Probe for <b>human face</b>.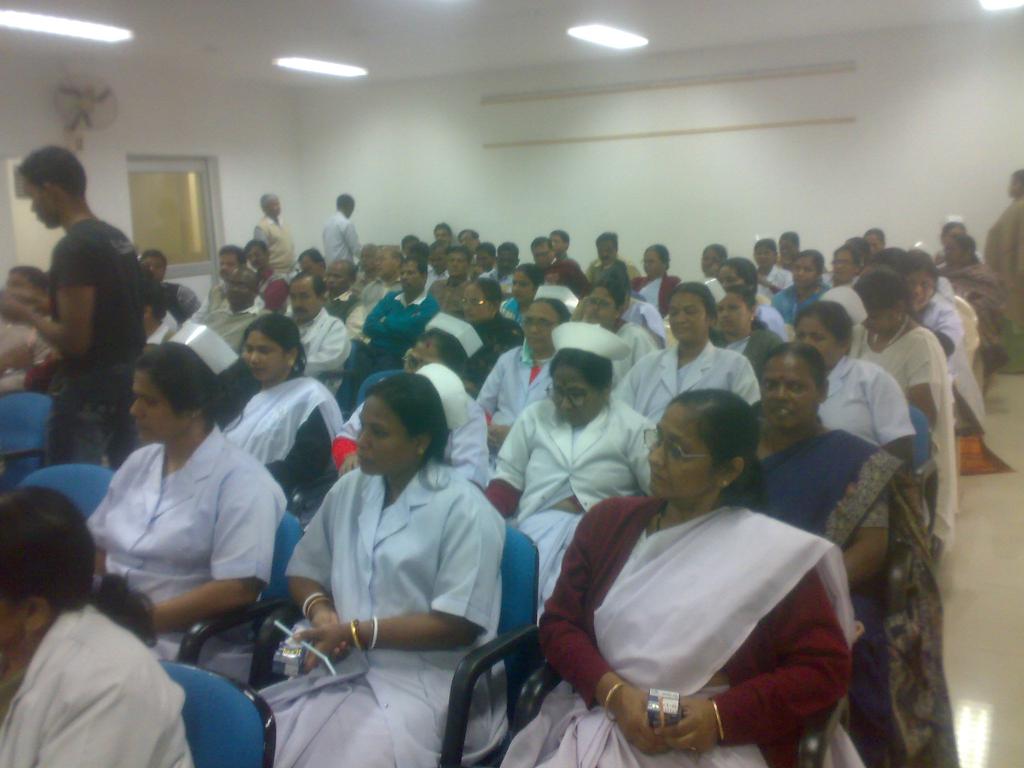
Probe result: [left=526, top=305, right=562, bottom=348].
